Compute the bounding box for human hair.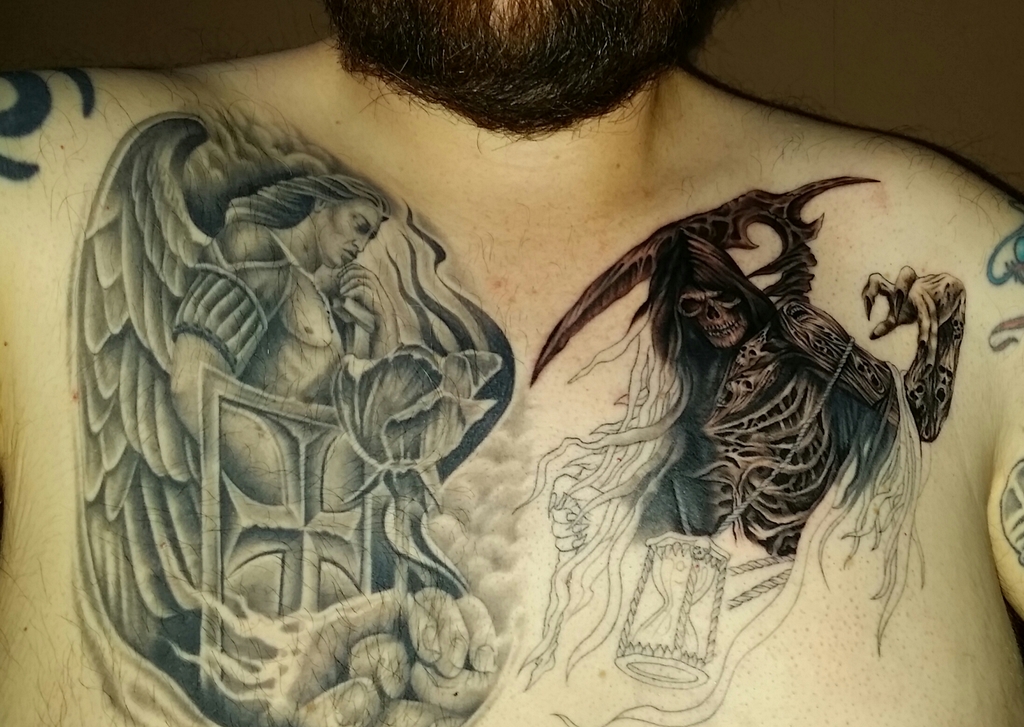
pyautogui.locateOnScreen(217, 177, 390, 228).
